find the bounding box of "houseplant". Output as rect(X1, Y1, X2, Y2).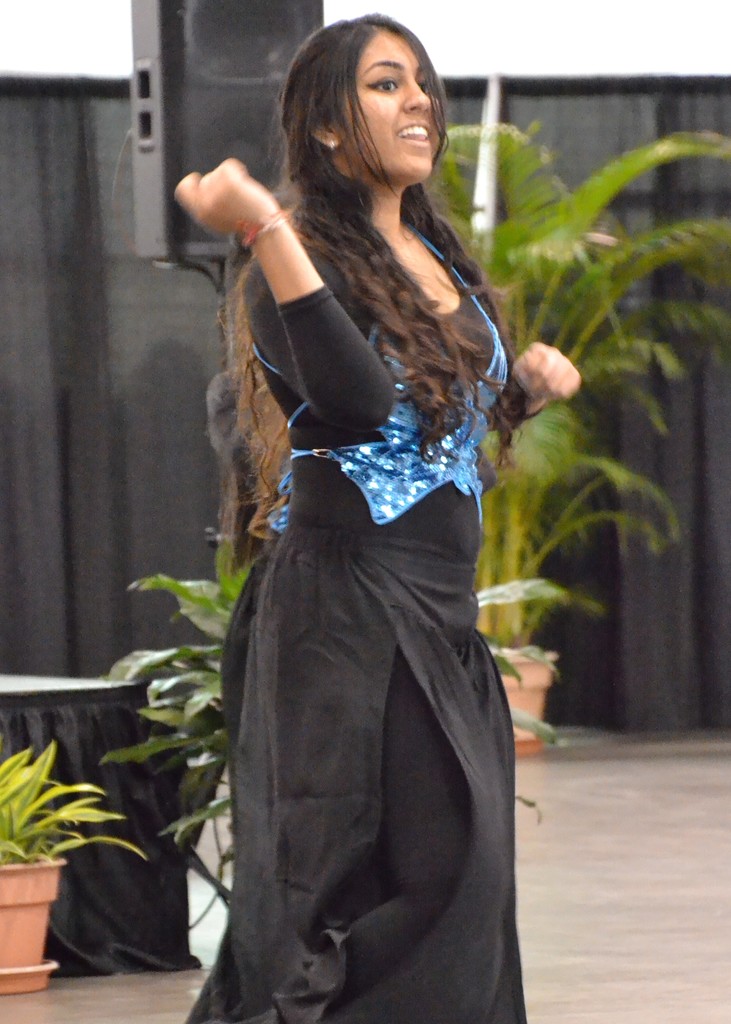
rect(424, 118, 730, 748).
